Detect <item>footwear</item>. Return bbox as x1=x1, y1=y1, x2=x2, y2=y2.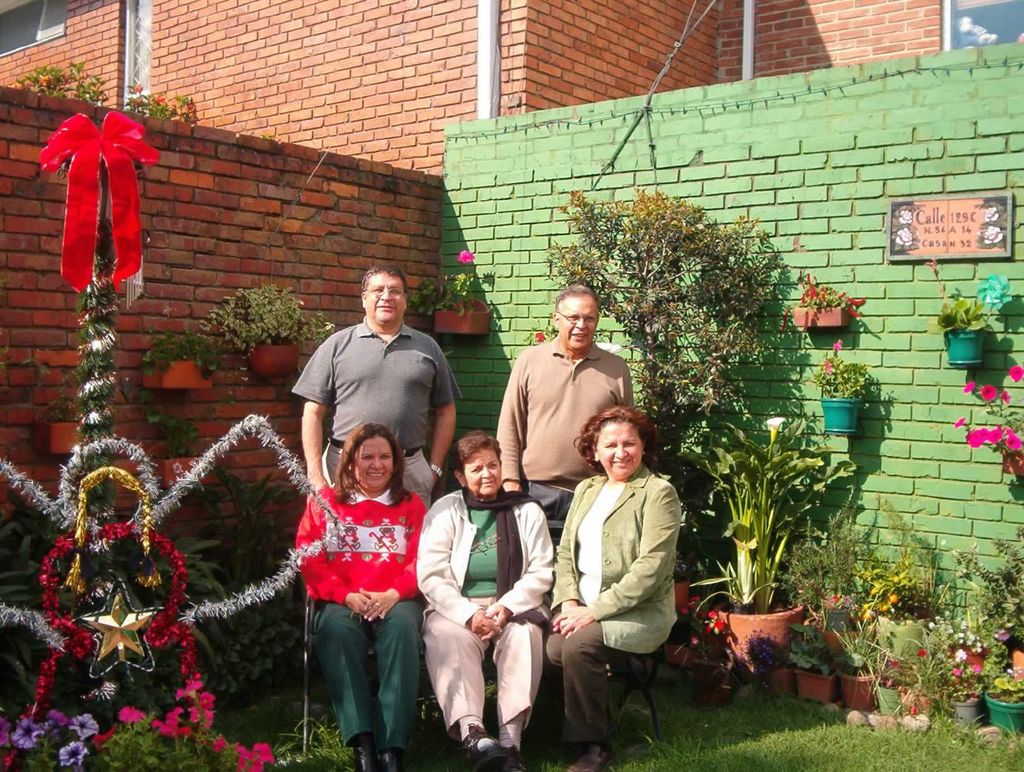
x1=559, y1=731, x2=588, y2=768.
